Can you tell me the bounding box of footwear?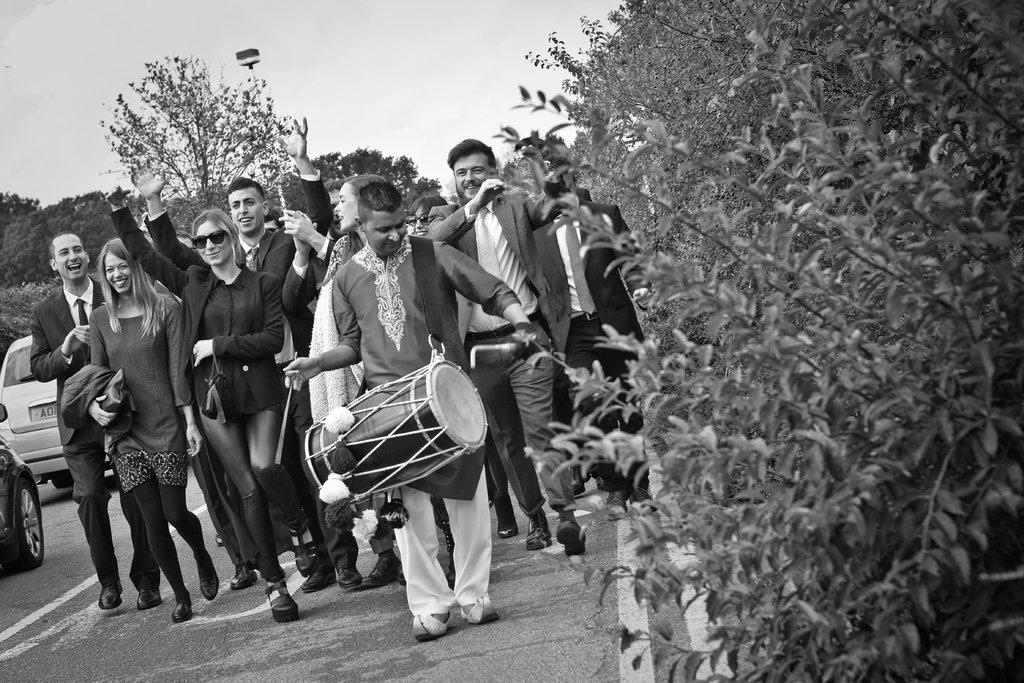
{"x1": 339, "y1": 566, "x2": 365, "y2": 594}.
